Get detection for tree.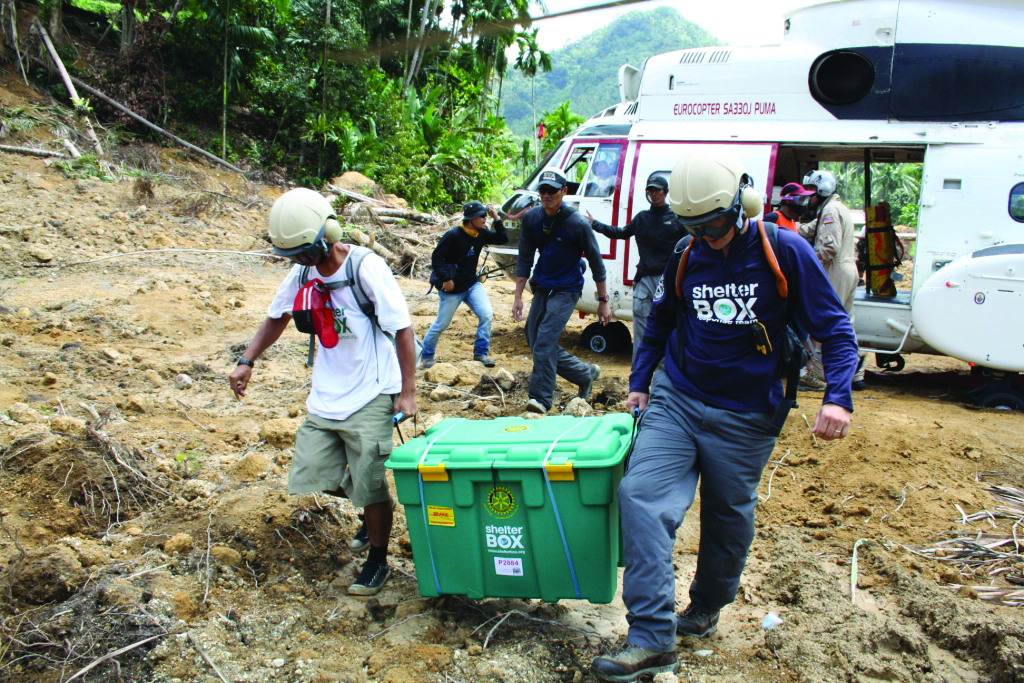
Detection: BBox(0, 0, 553, 212).
